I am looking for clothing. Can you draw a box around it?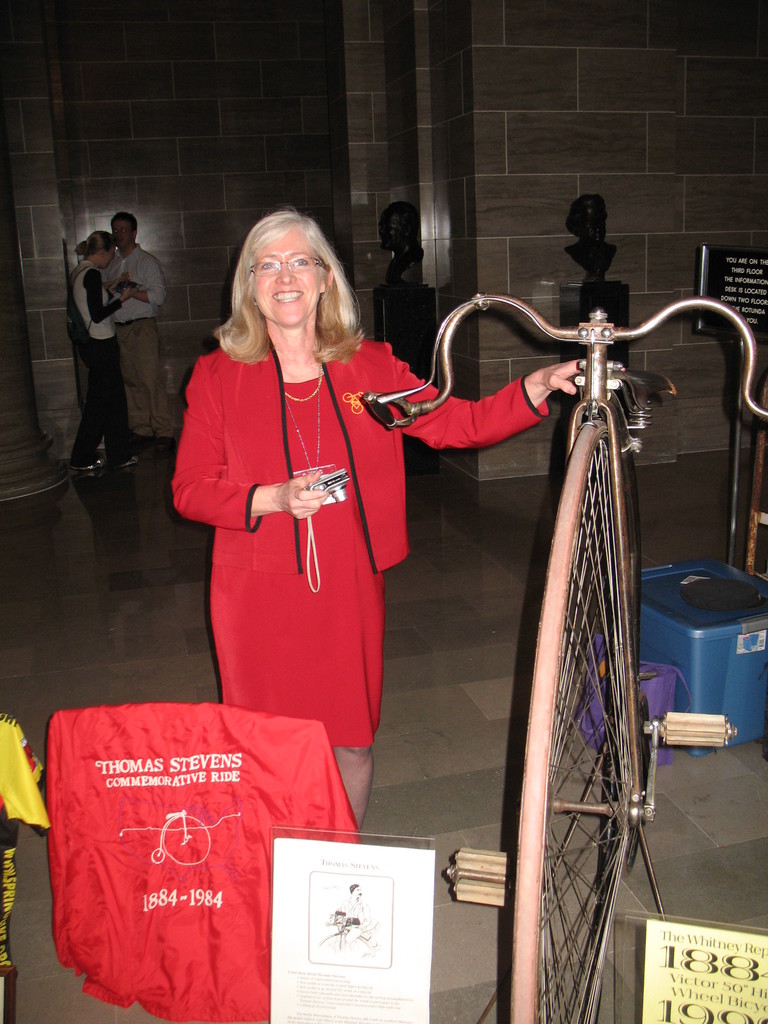
Sure, the bounding box is 75 253 127 461.
